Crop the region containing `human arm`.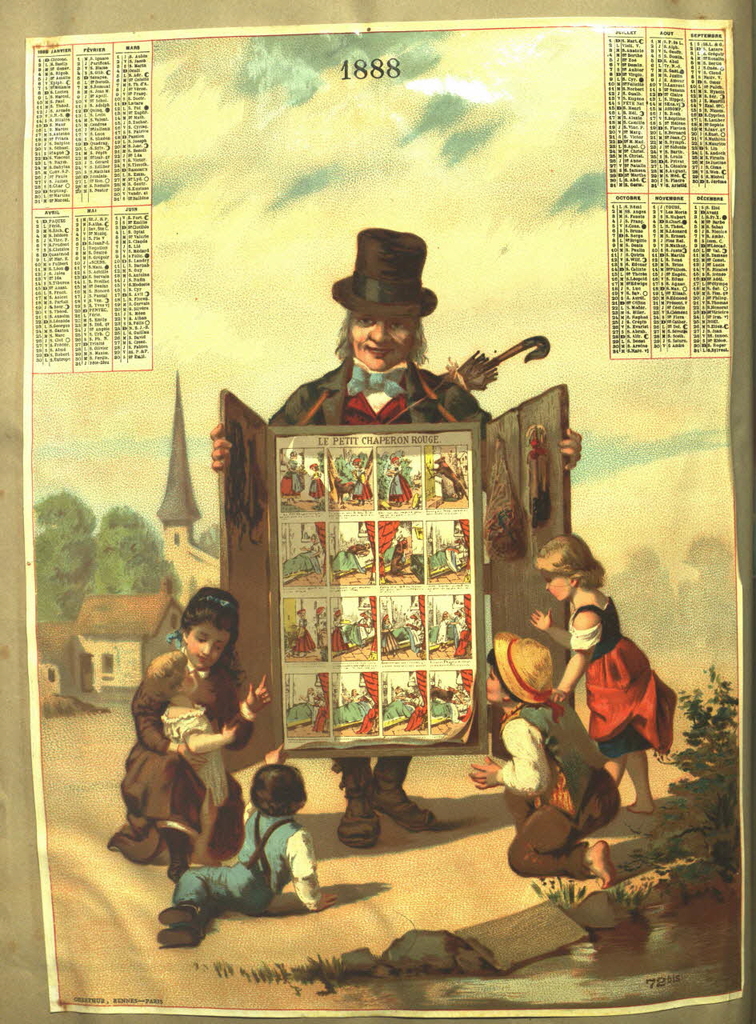
Crop region: region(523, 606, 571, 652).
